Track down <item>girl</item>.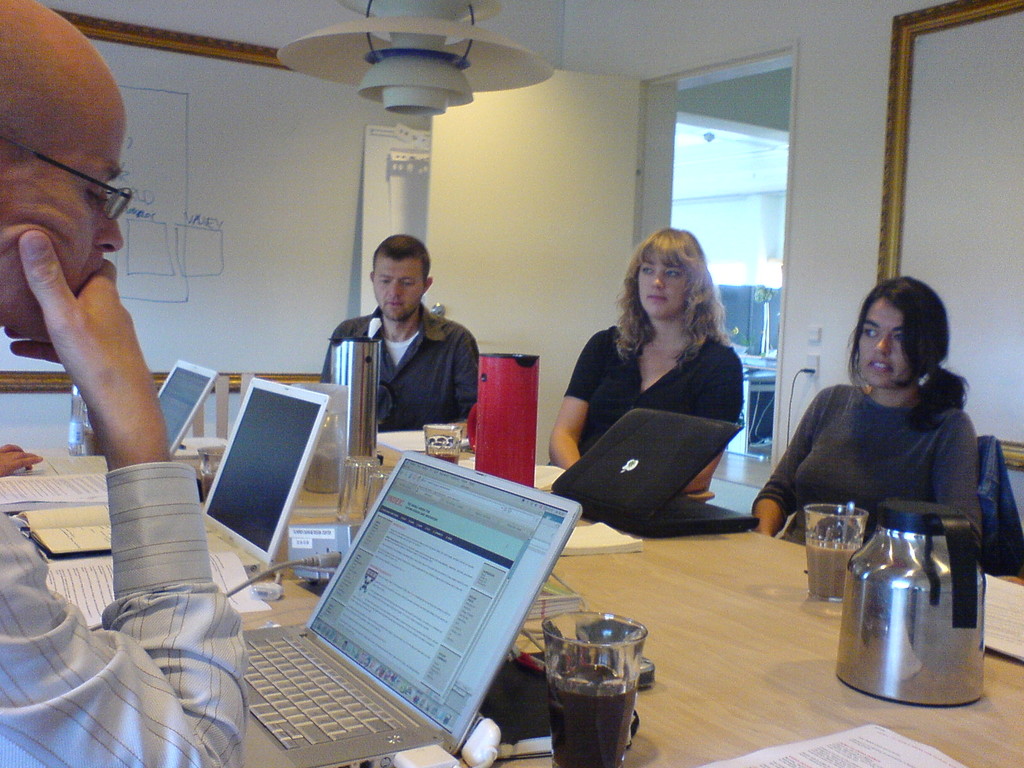
Tracked to <bbox>754, 276, 982, 549</bbox>.
